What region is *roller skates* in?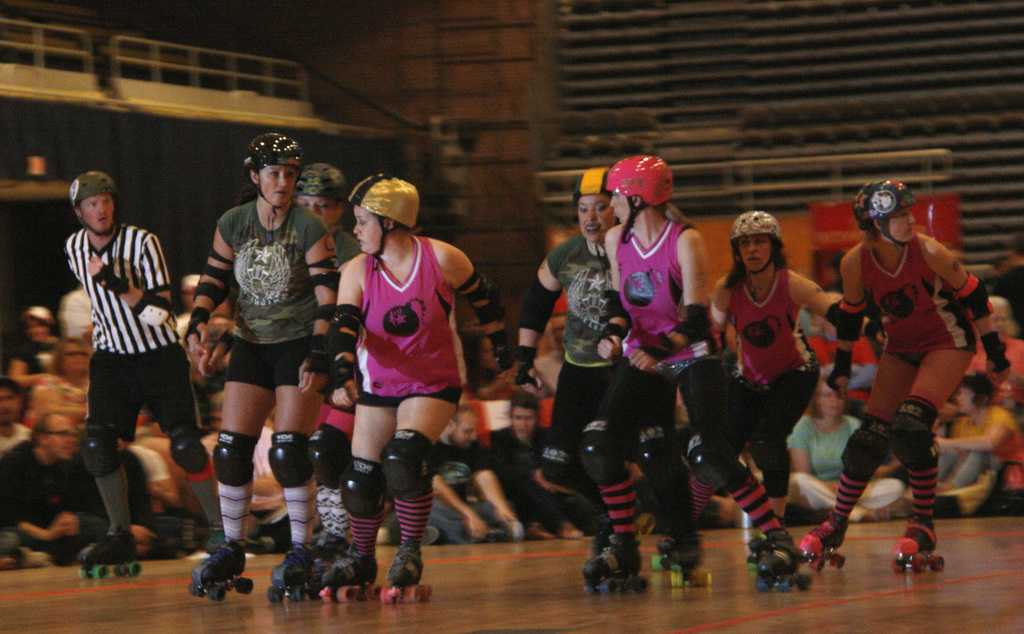
Rect(797, 517, 847, 573).
